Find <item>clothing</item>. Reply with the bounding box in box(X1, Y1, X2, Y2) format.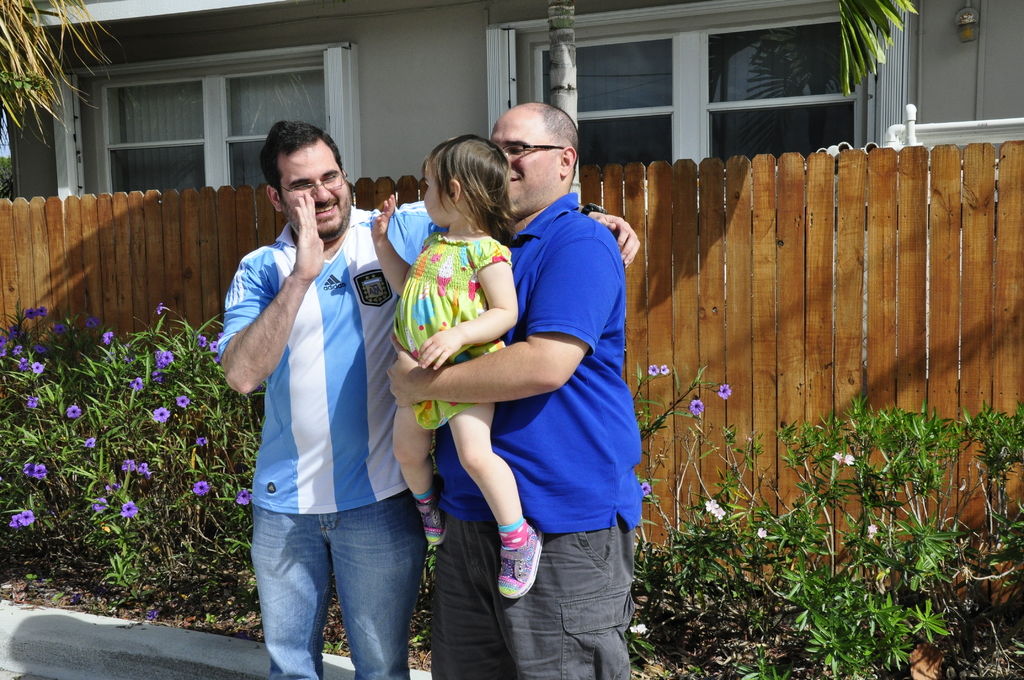
box(434, 190, 637, 679).
